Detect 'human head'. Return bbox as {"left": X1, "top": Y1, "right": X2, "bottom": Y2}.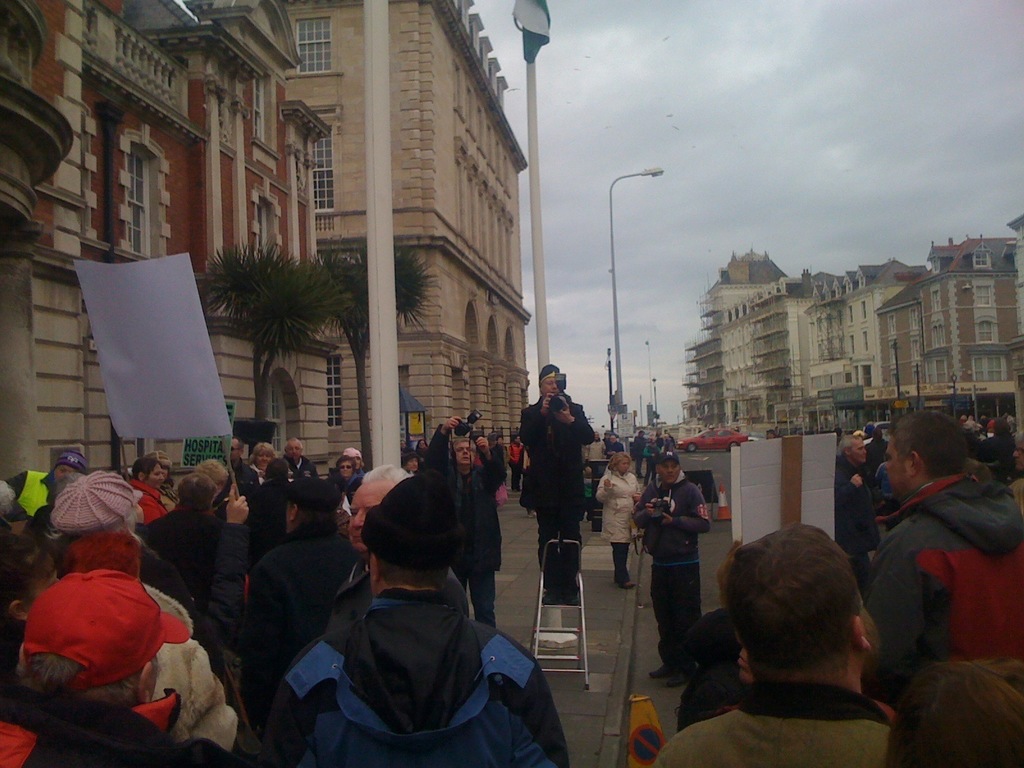
{"left": 348, "top": 449, "right": 362, "bottom": 471}.
